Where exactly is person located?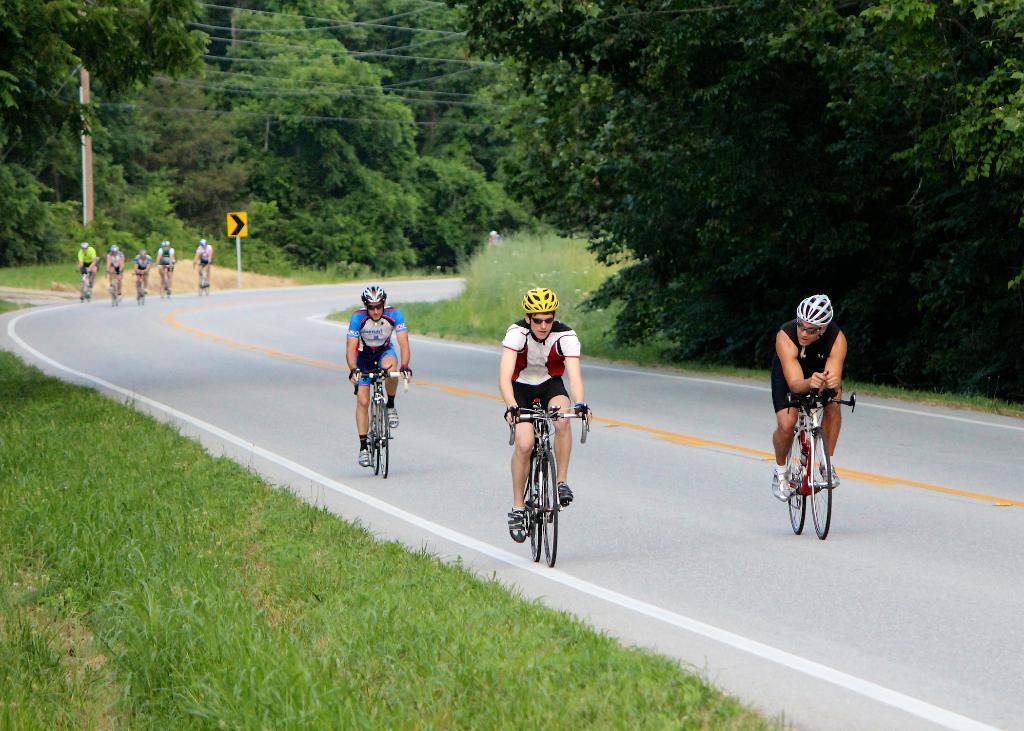
Its bounding box is (x1=158, y1=238, x2=175, y2=274).
